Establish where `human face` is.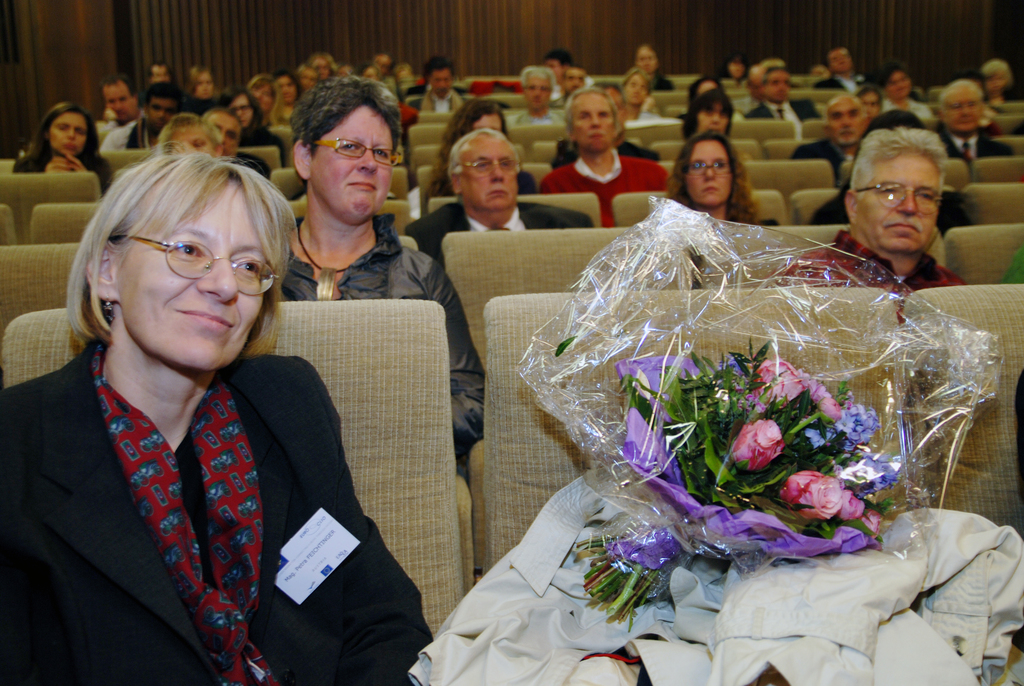
Established at BBox(635, 45, 657, 71).
